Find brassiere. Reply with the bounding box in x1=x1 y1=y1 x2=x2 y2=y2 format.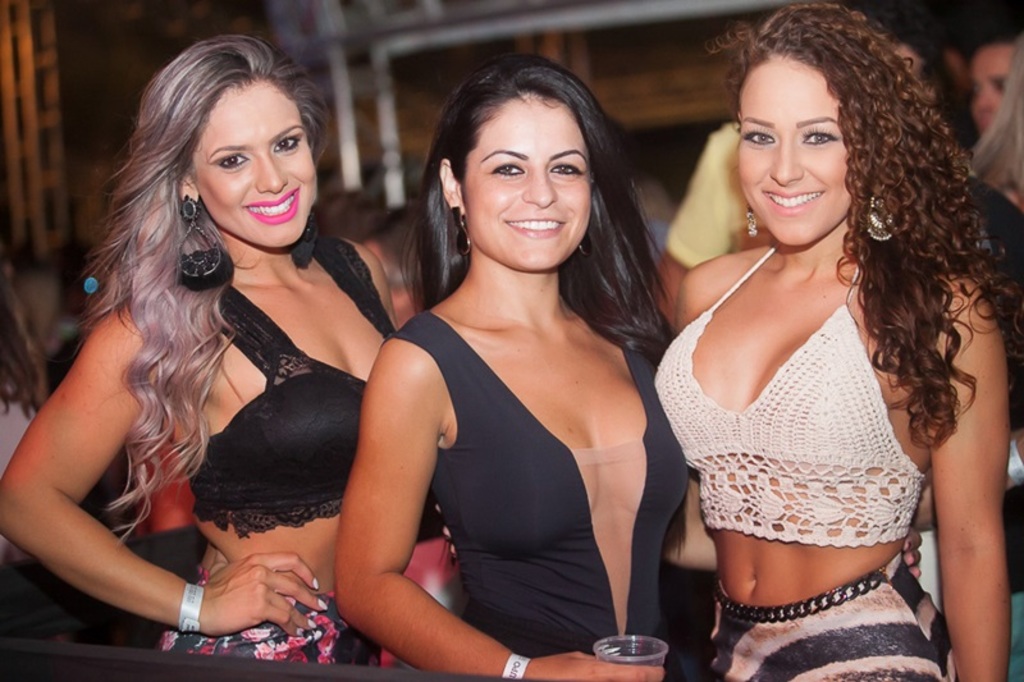
x1=649 y1=239 x2=927 y2=550.
